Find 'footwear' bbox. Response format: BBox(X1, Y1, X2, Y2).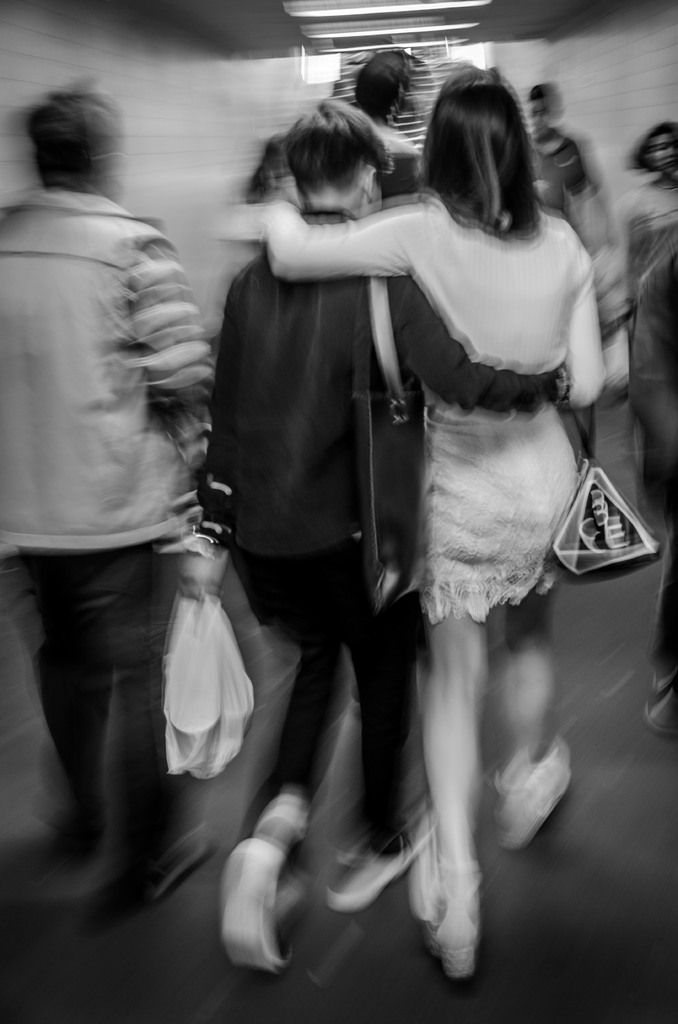
BBox(214, 782, 325, 986).
